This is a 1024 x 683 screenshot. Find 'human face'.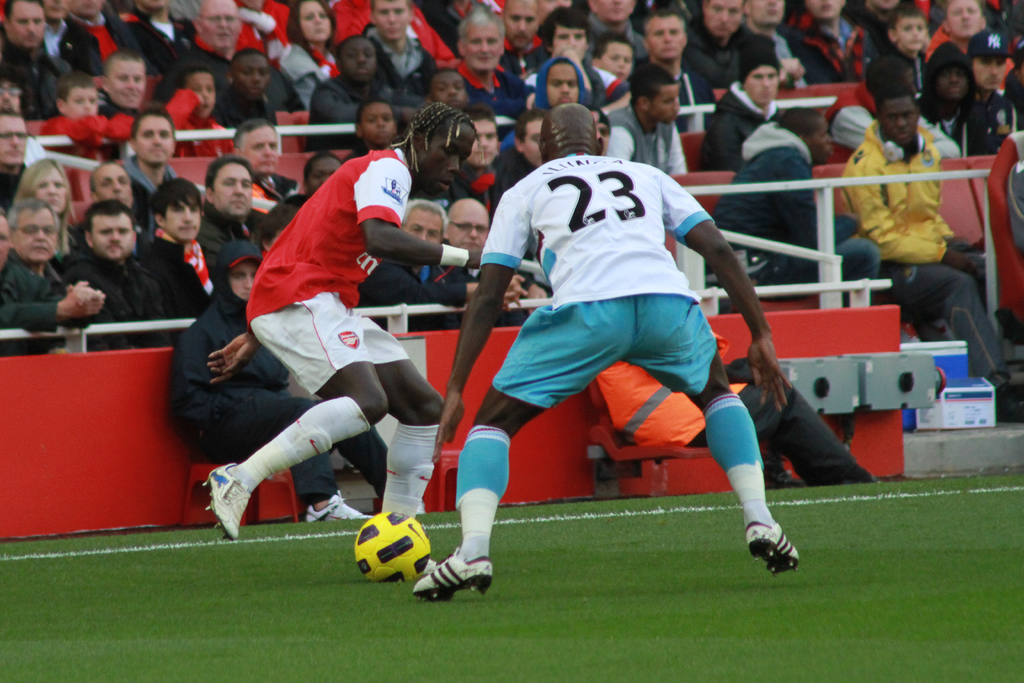
Bounding box: 596:0:636:21.
